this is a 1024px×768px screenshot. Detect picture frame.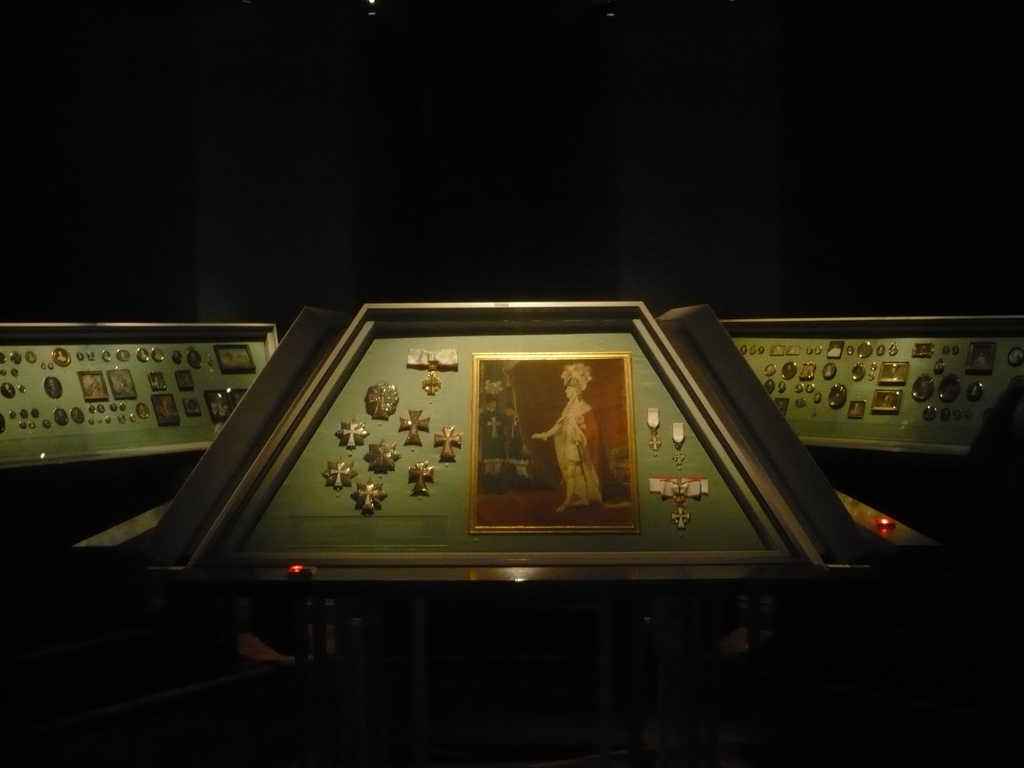
(left=801, top=358, right=816, bottom=378).
